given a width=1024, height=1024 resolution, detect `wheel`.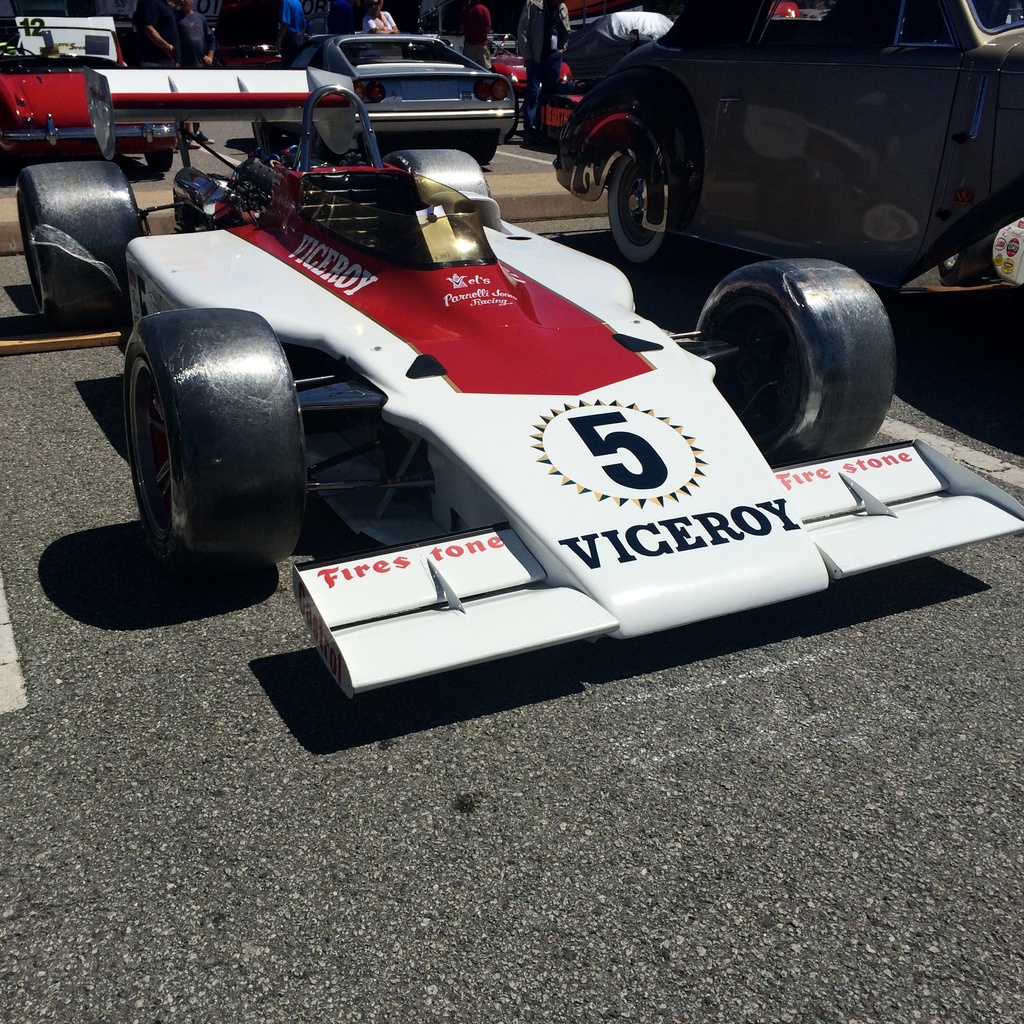
region(145, 142, 173, 172).
